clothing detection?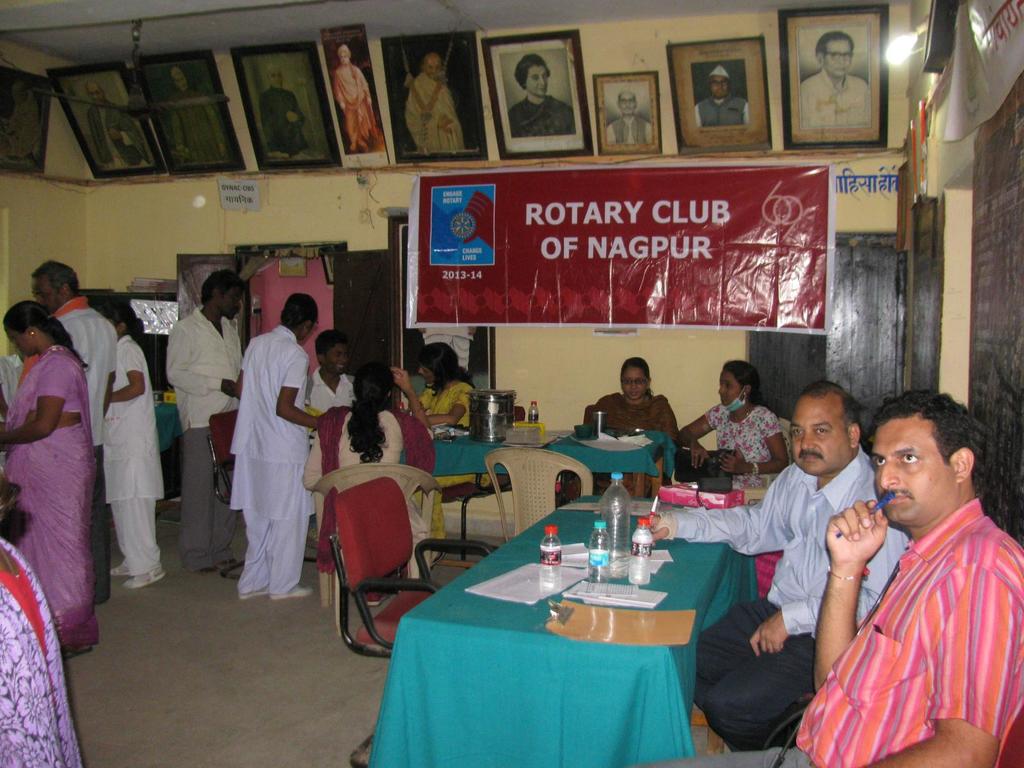
<region>609, 113, 656, 150</region>
